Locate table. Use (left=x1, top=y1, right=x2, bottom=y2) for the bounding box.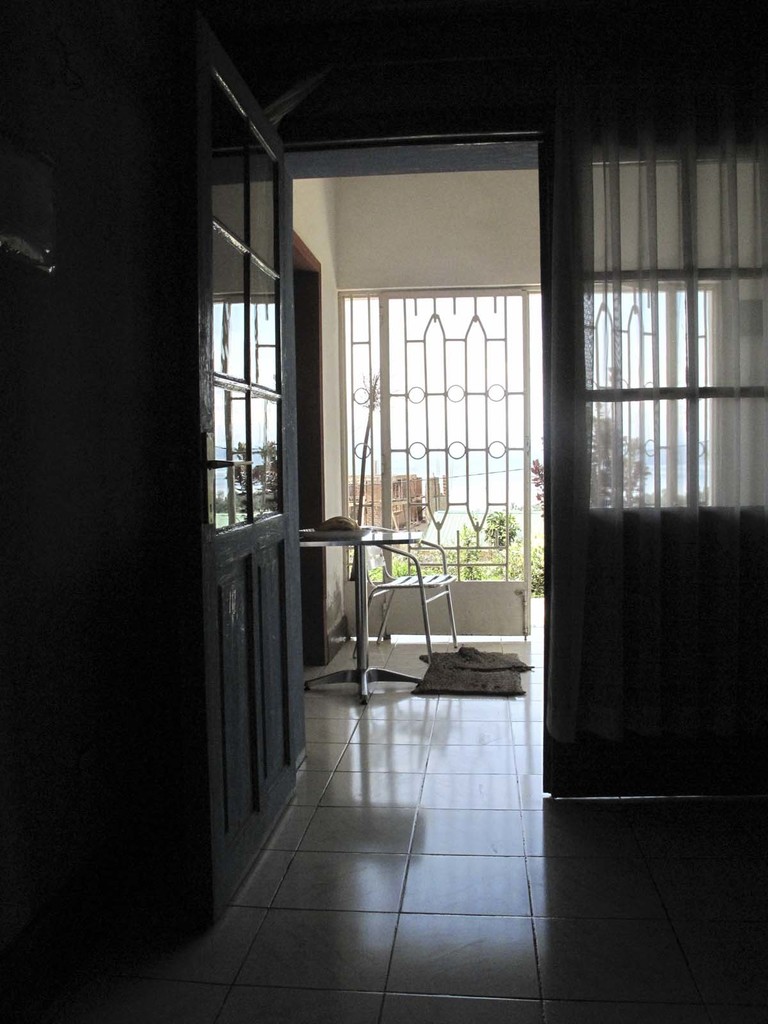
(left=307, top=535, right=420, bottom=705).
